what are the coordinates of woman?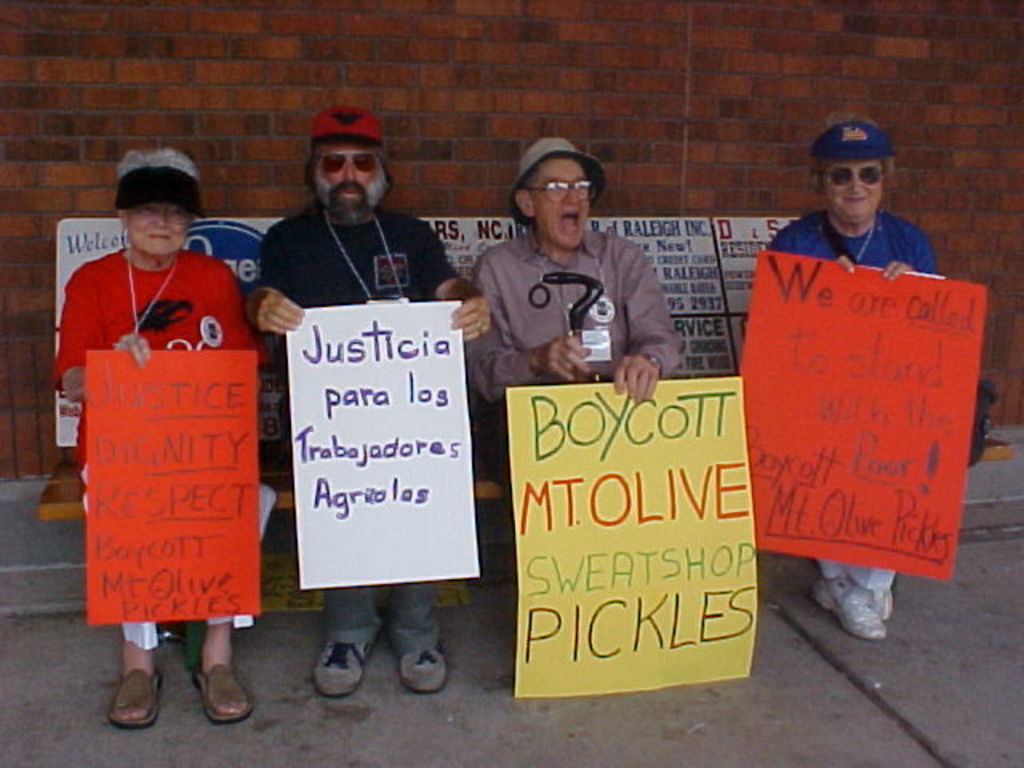
rect(51, 144, 259, 712).
